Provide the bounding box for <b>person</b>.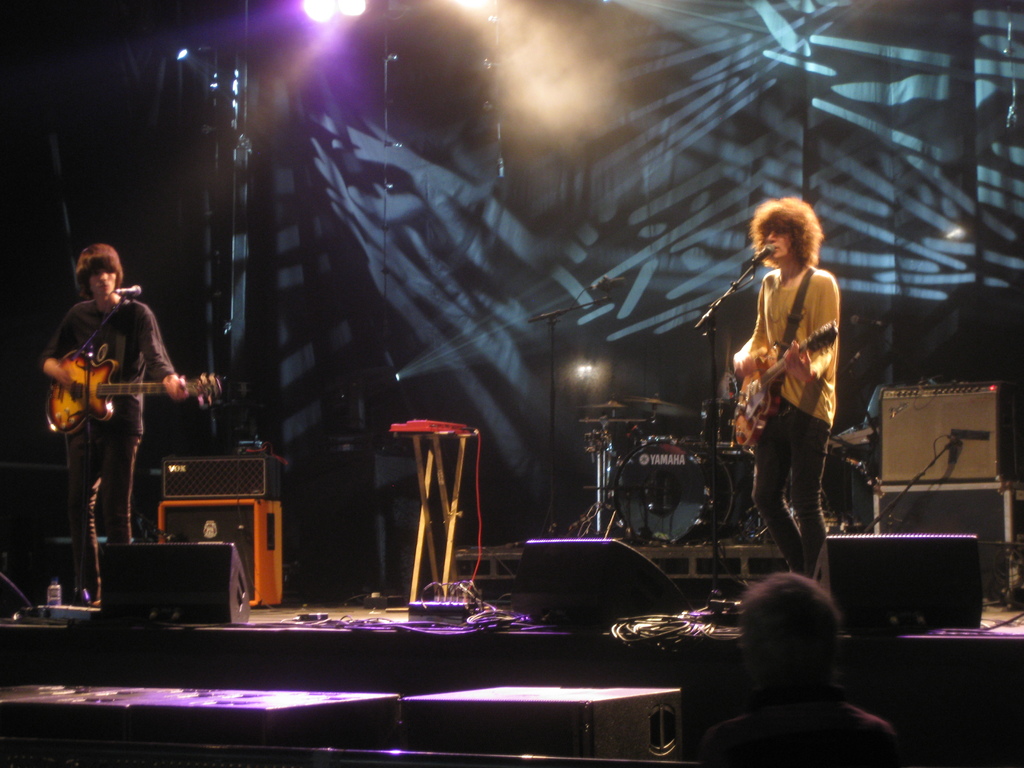
box=[727, 186, 847, 585].
